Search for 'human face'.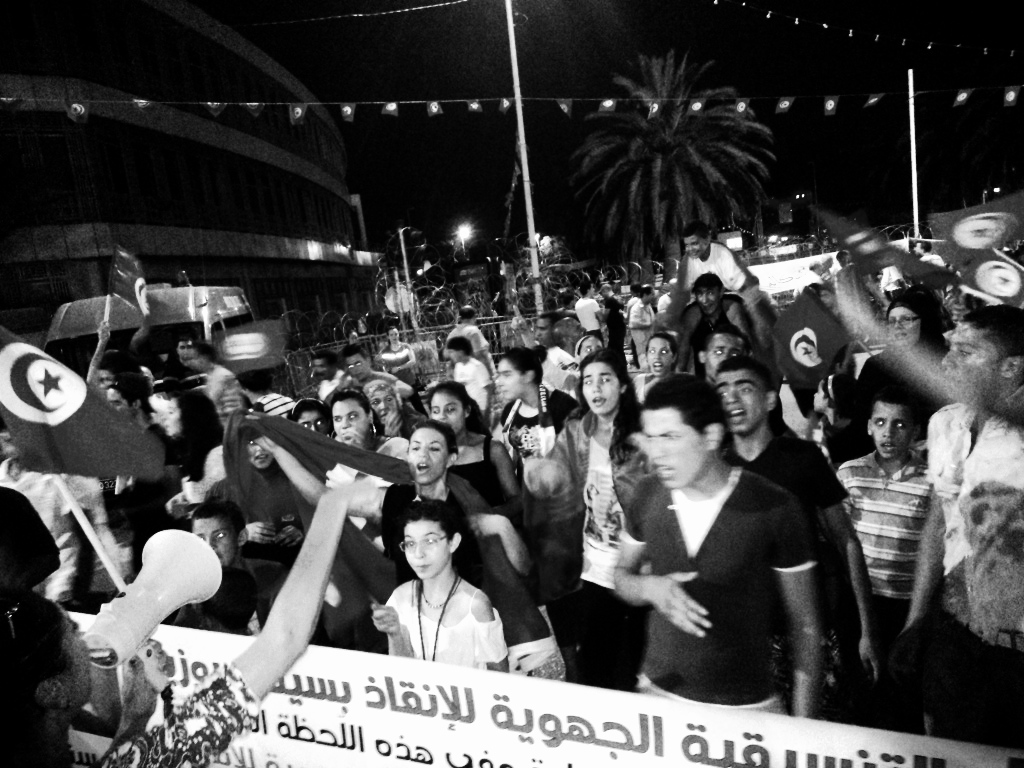
Found at {"x1": 246, "y1": 448, "x2": 269, "y2": 470}.
